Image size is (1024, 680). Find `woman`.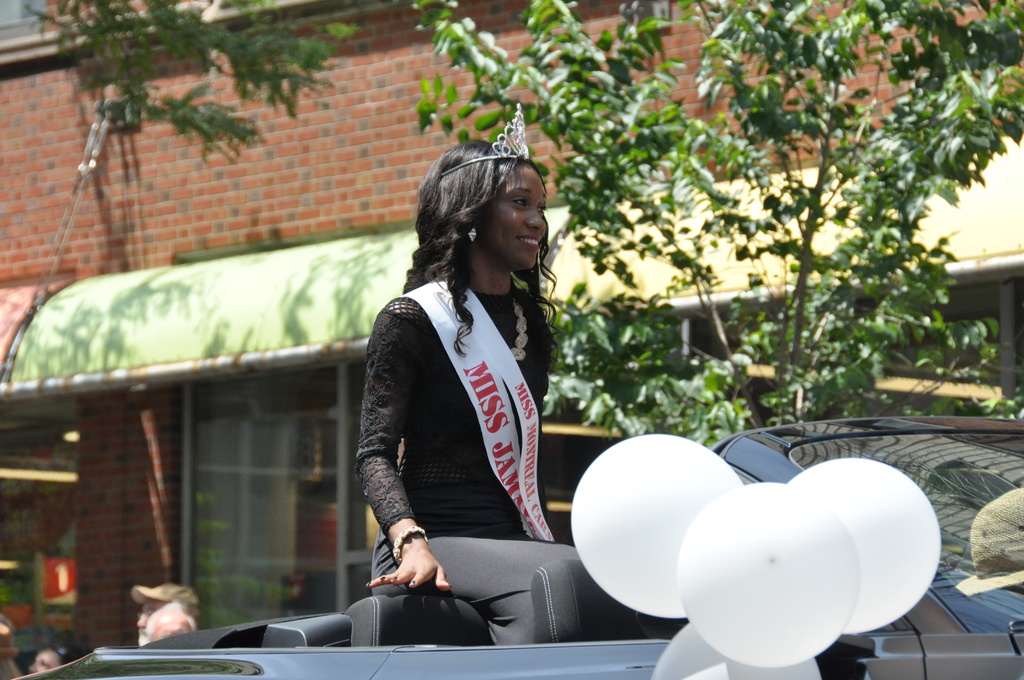
(left=355, top=99, right=573, bottom=679).
